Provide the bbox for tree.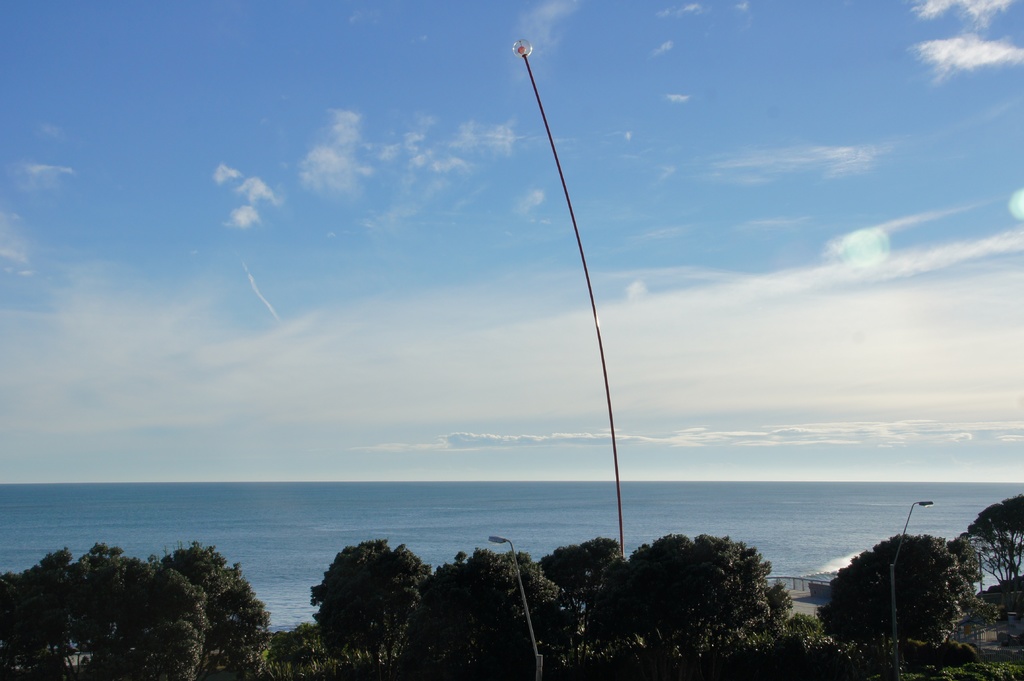
bbox=[531, 533, 626, 623].
